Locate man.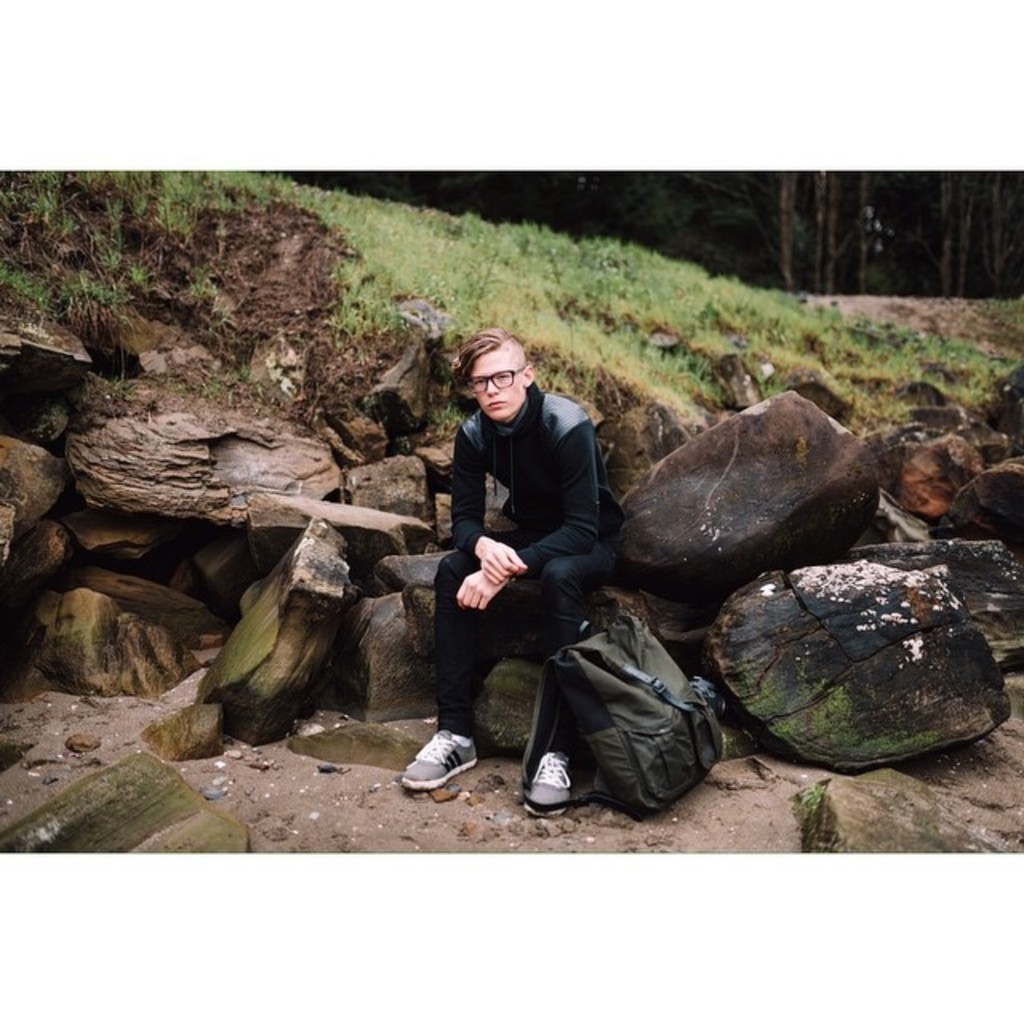
Bounding box: bbox=(416, 318, 629, 784).
